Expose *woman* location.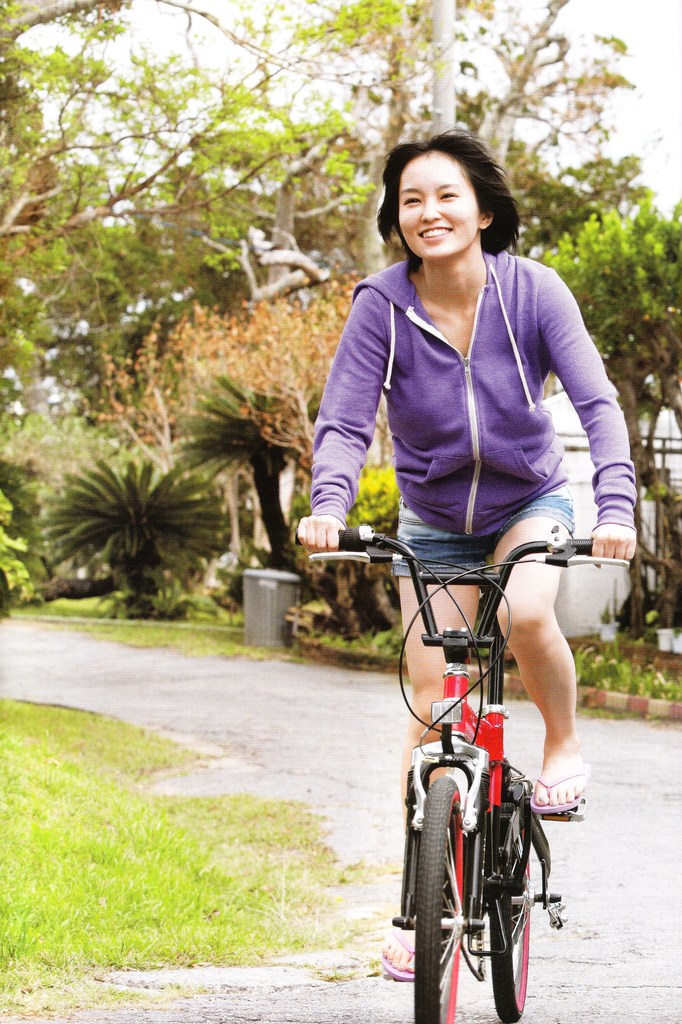
Exposed at 298,127,632,946.
